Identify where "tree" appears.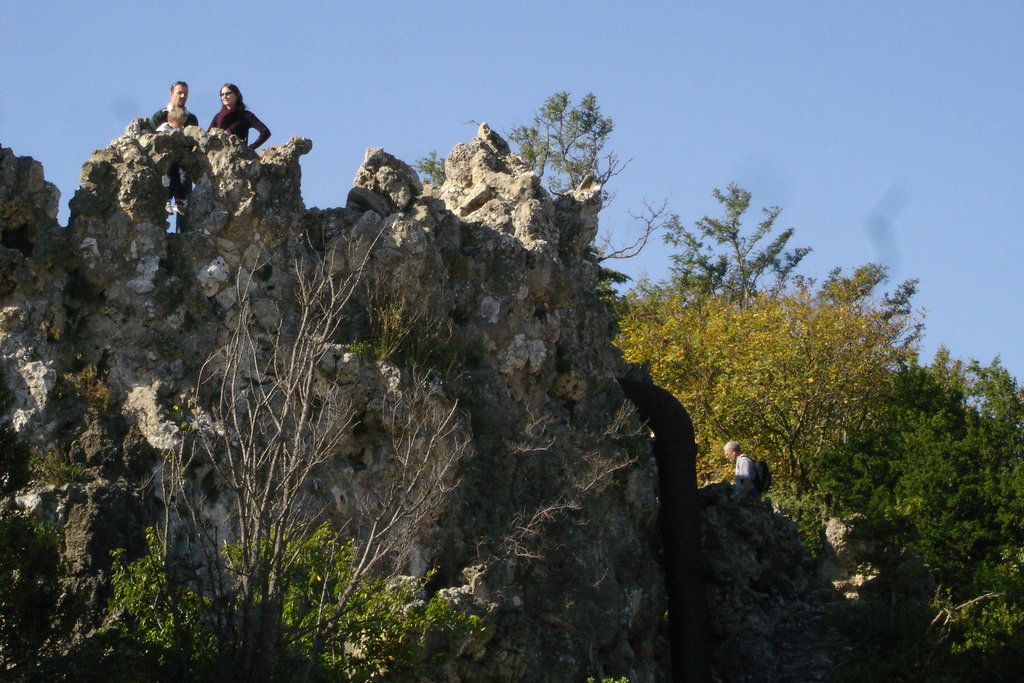
Appears at rect(506, 89, 629, 229).
